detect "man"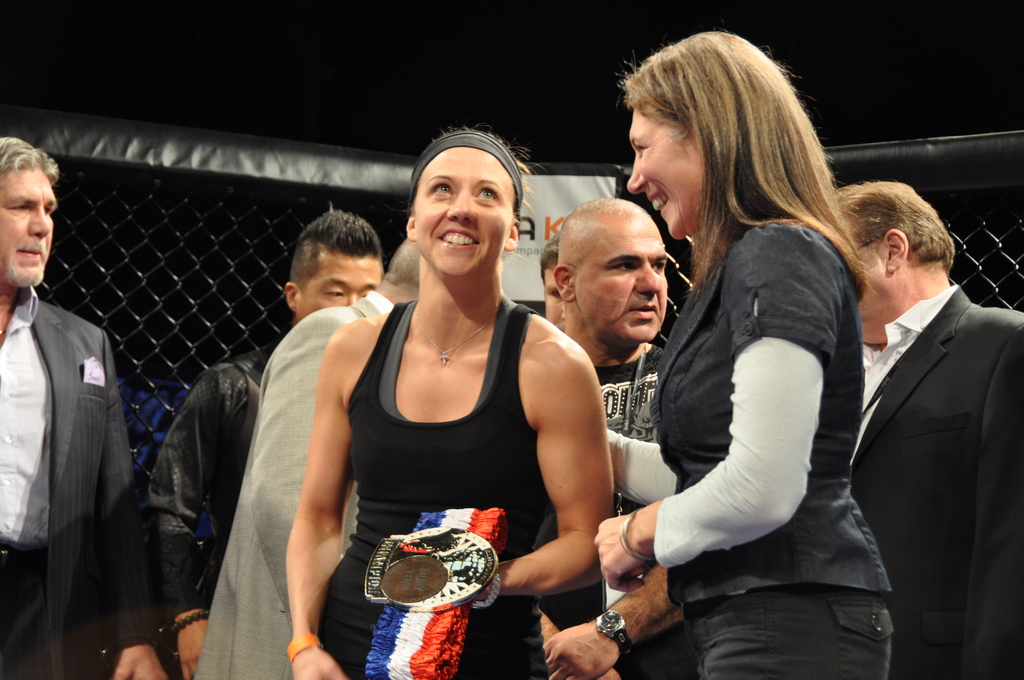
144:201:385:679
